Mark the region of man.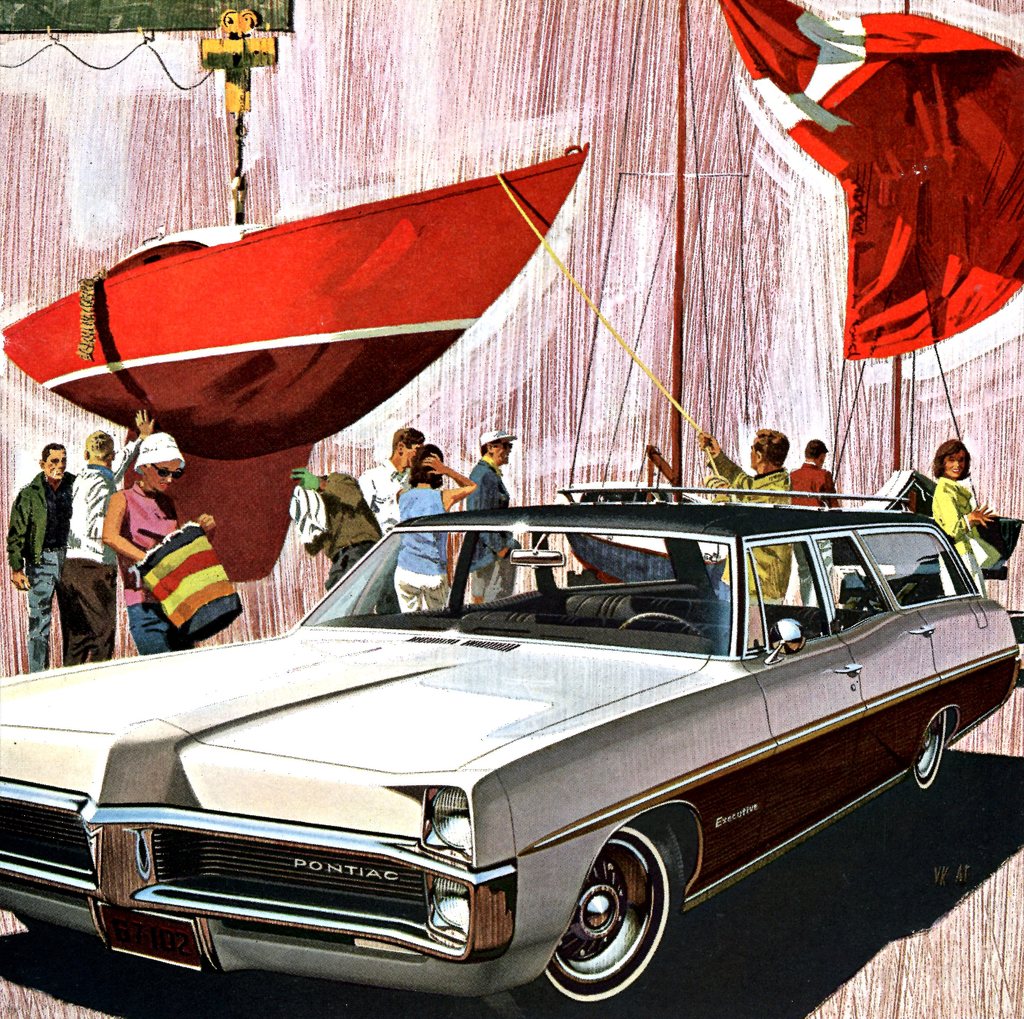
Region: 6/437/83/669.
